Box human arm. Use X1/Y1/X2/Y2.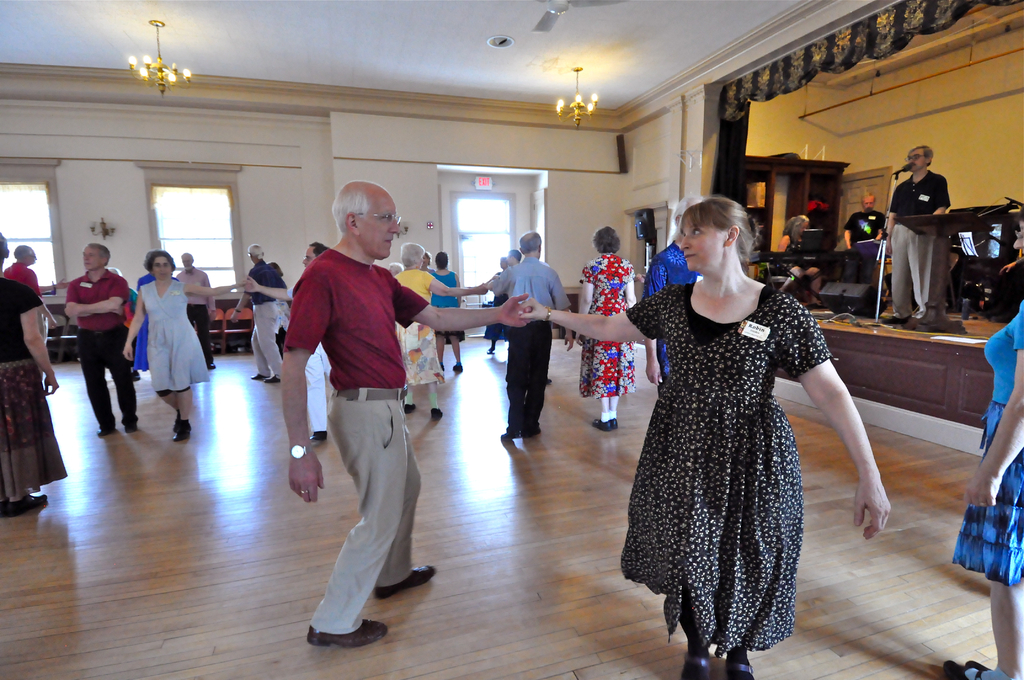
12/286/66/400.
